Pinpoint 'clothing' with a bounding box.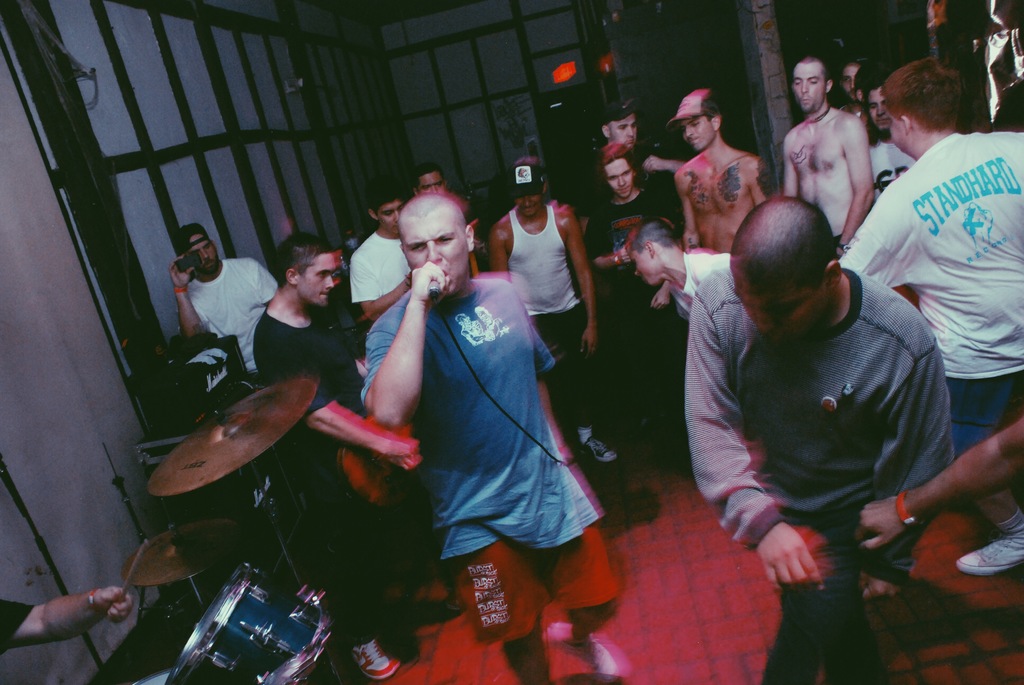
BBox(502, 203, 588, 441).
